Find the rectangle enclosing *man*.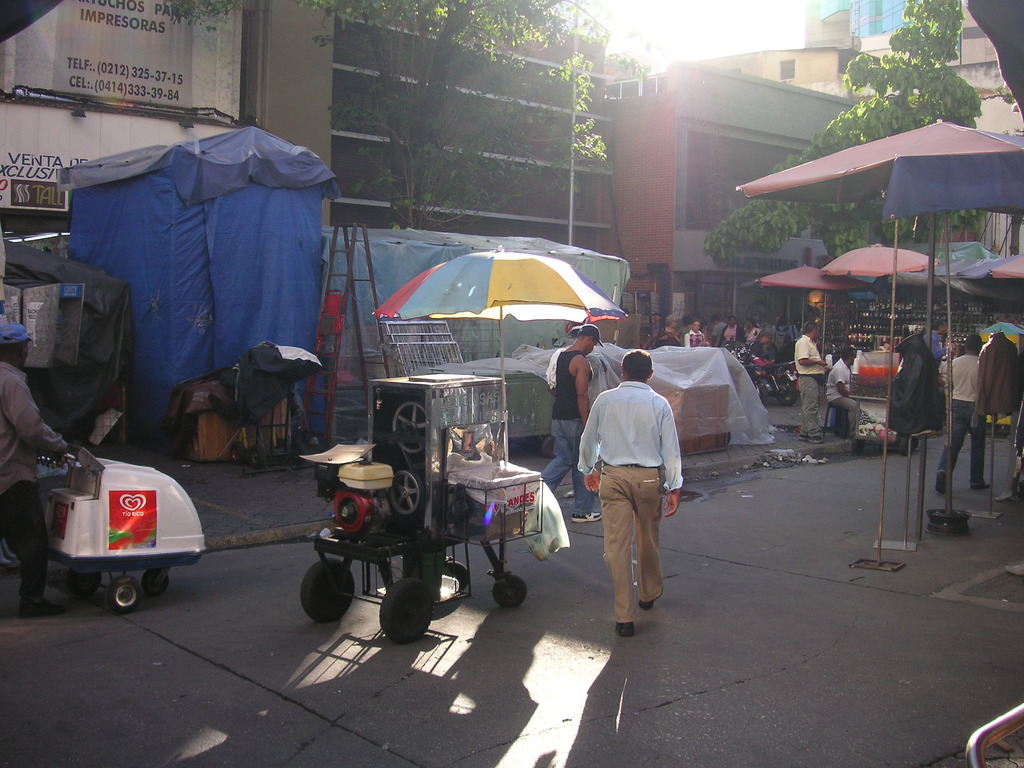
[x1=935, y1=331, x2=996, y2=495].
